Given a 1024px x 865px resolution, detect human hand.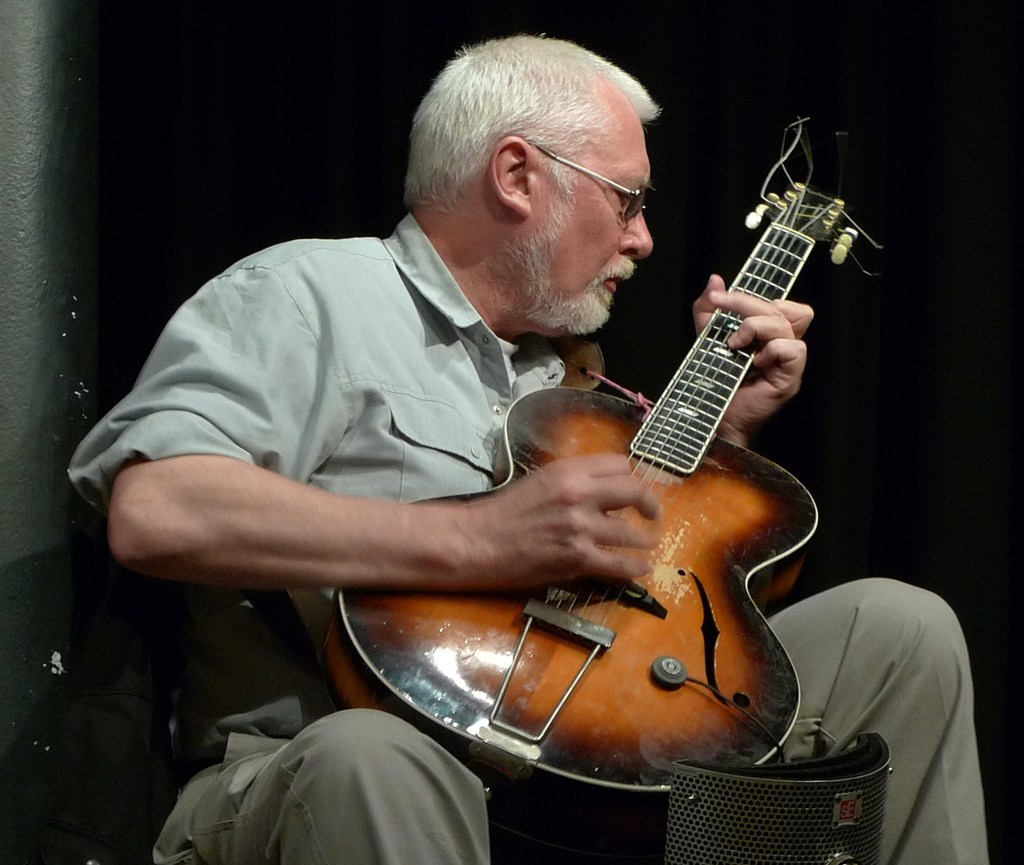
476/419/685/620.
